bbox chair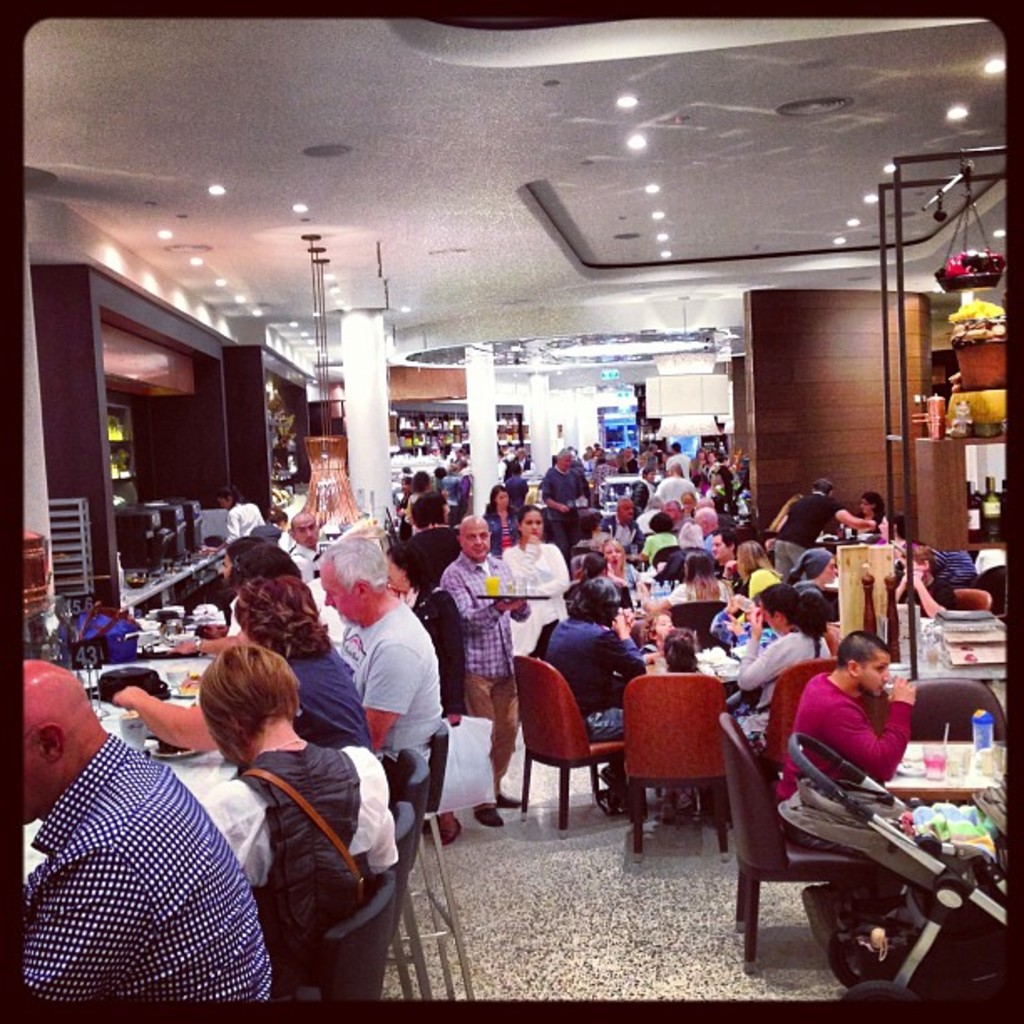
637:691:748:862
